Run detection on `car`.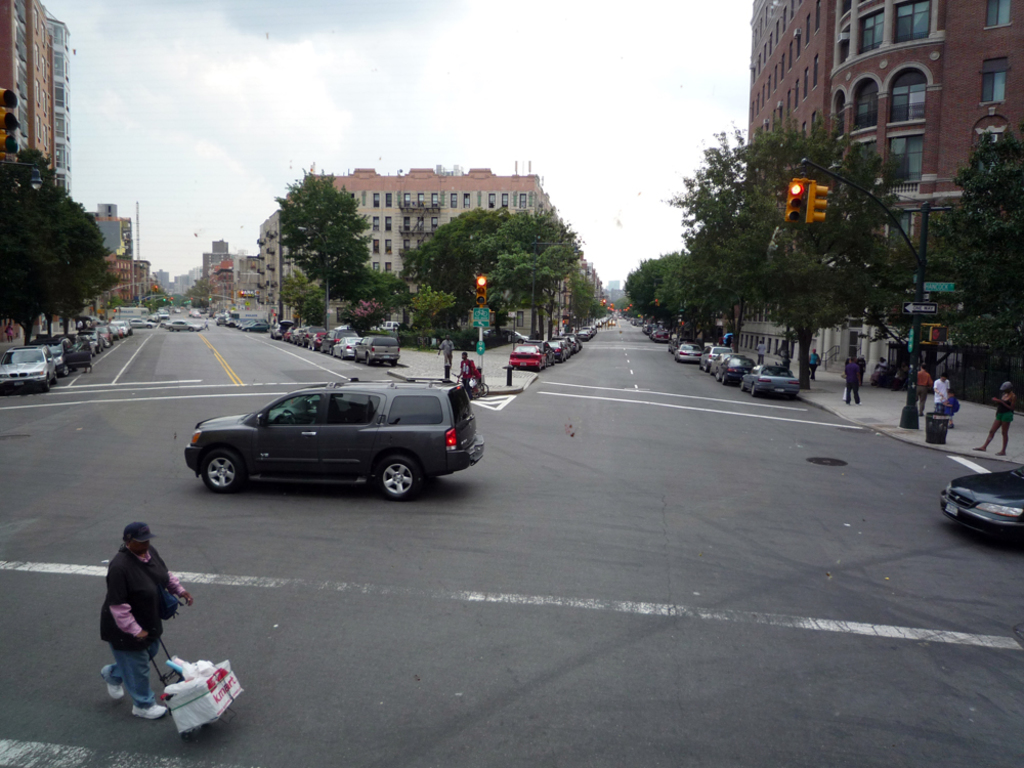
Result: [177,371,469,509].
